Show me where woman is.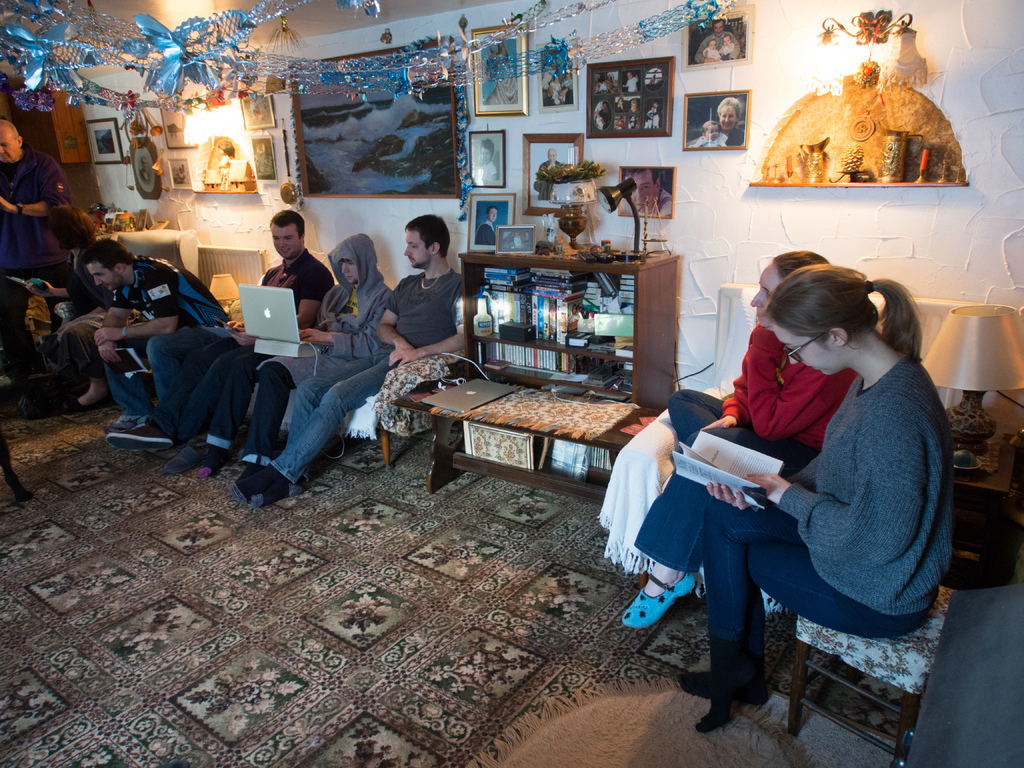
woman is at <region>622, 249, 858, 628</region>.
